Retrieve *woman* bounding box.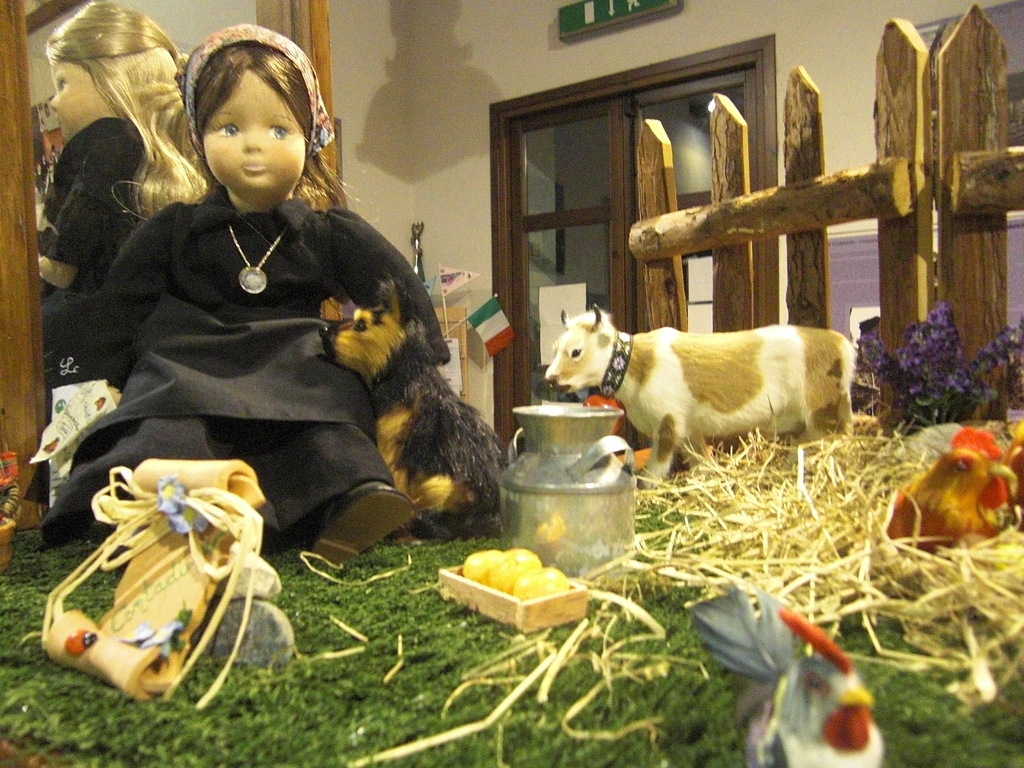
Bounding box: rect(32, 15, 455, 569).
